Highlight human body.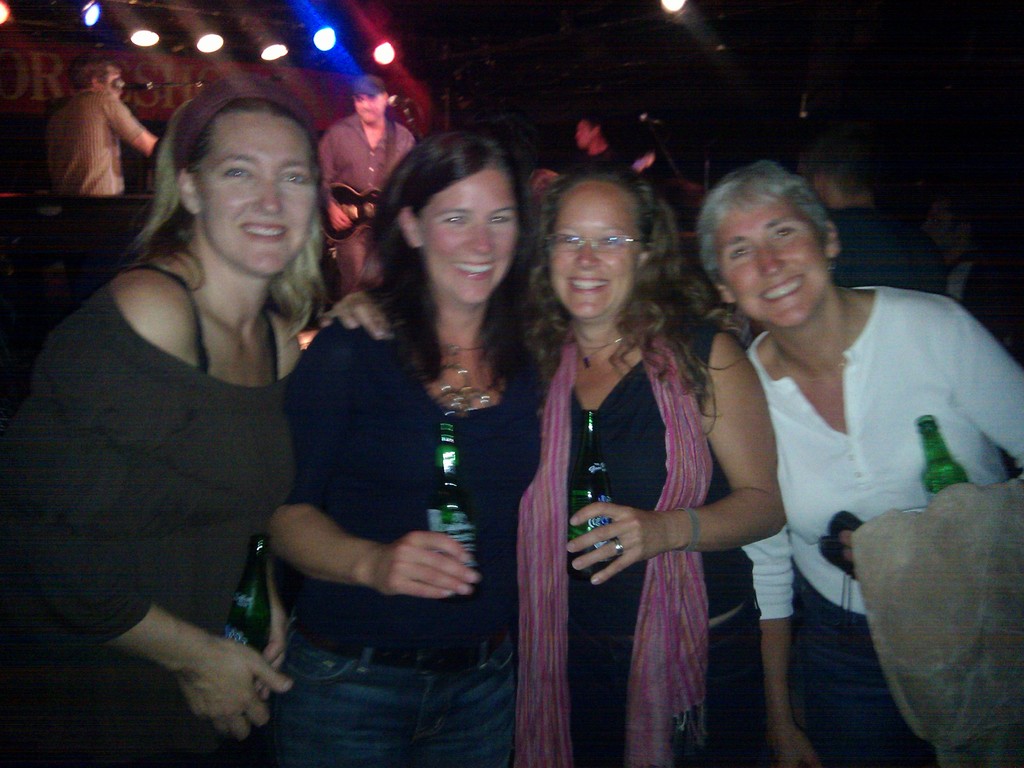
Highlighted region: x1=0 y1=79 x2=301 y2=767.
